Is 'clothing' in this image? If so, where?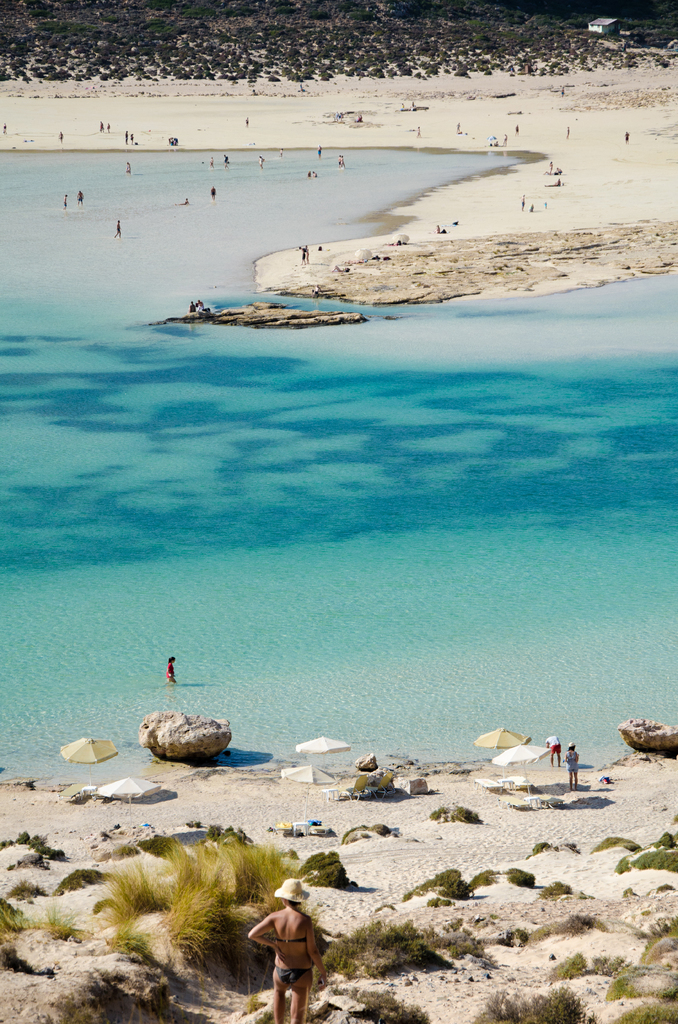
Yes, at 120 127 131 146.
